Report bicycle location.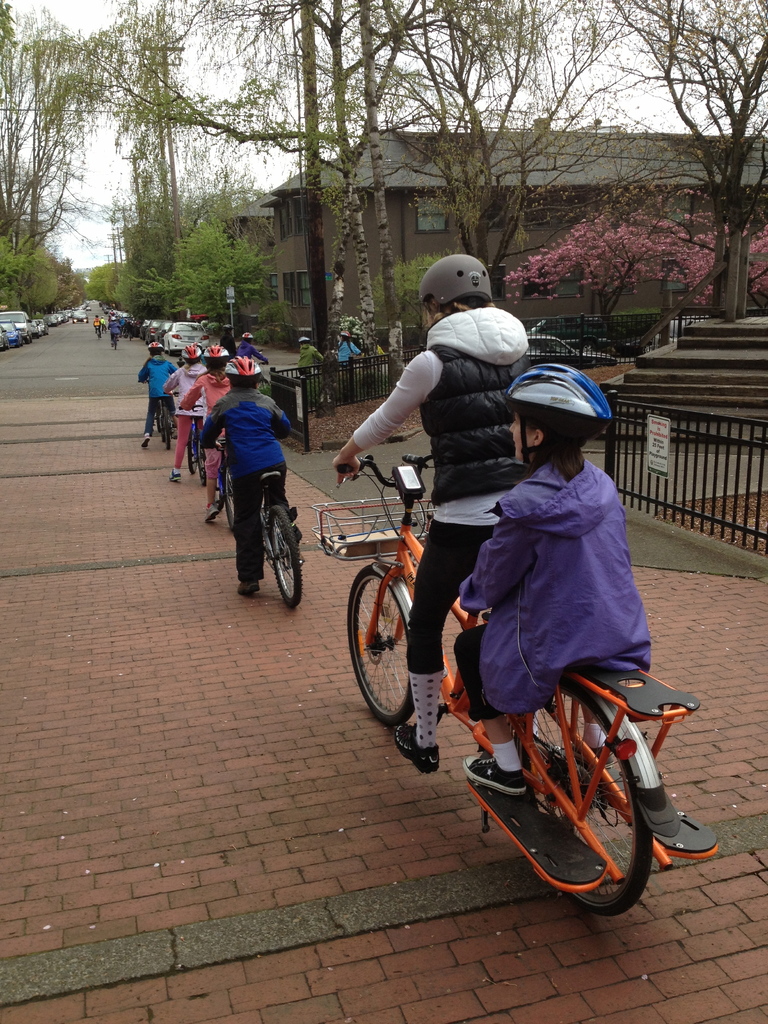
Report: bbox=(111, 331, 120, 350).
